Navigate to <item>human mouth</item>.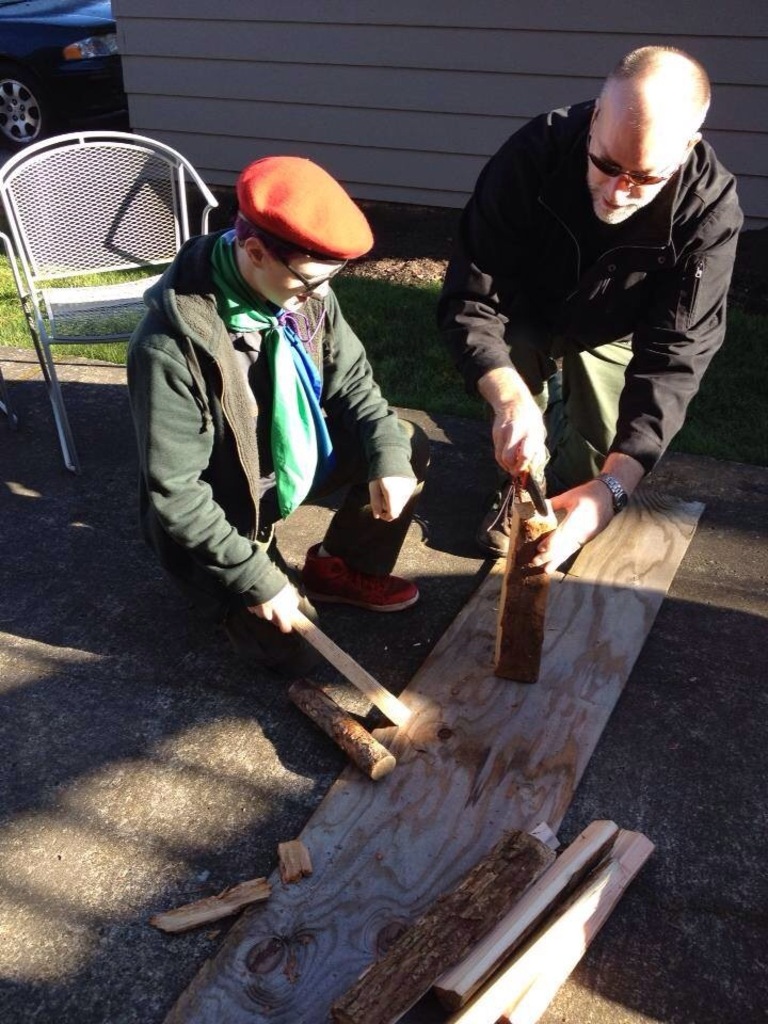
Navigation target: (left=598, top=195, right=636, bottom=219).
